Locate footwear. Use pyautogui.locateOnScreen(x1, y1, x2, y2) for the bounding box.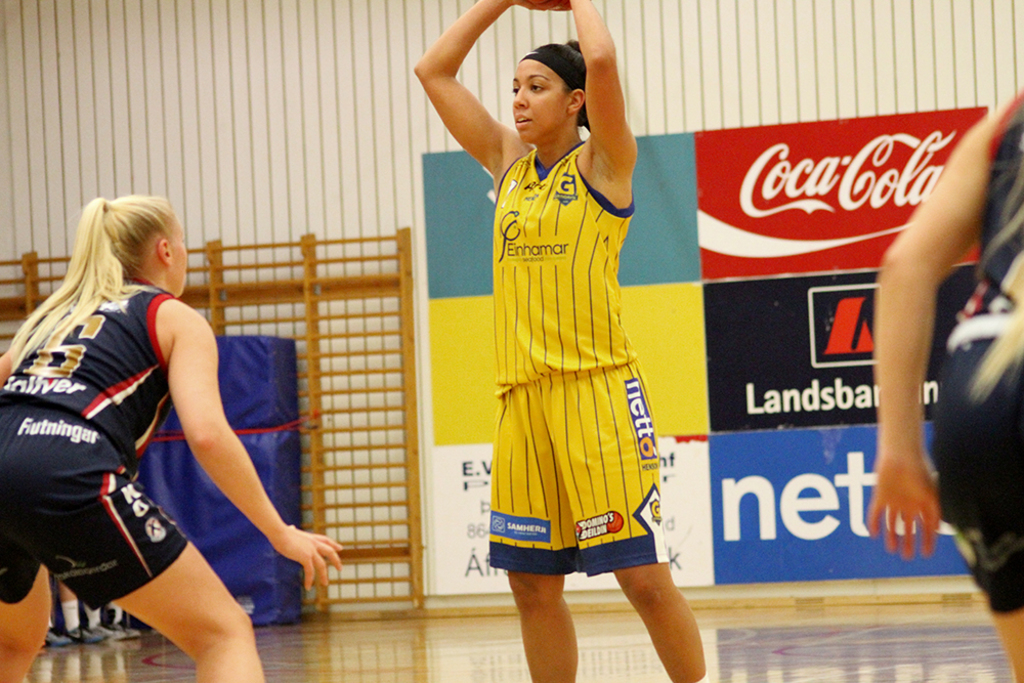
pyautogui.locateOnScreen(110, 621, 140, 639).
